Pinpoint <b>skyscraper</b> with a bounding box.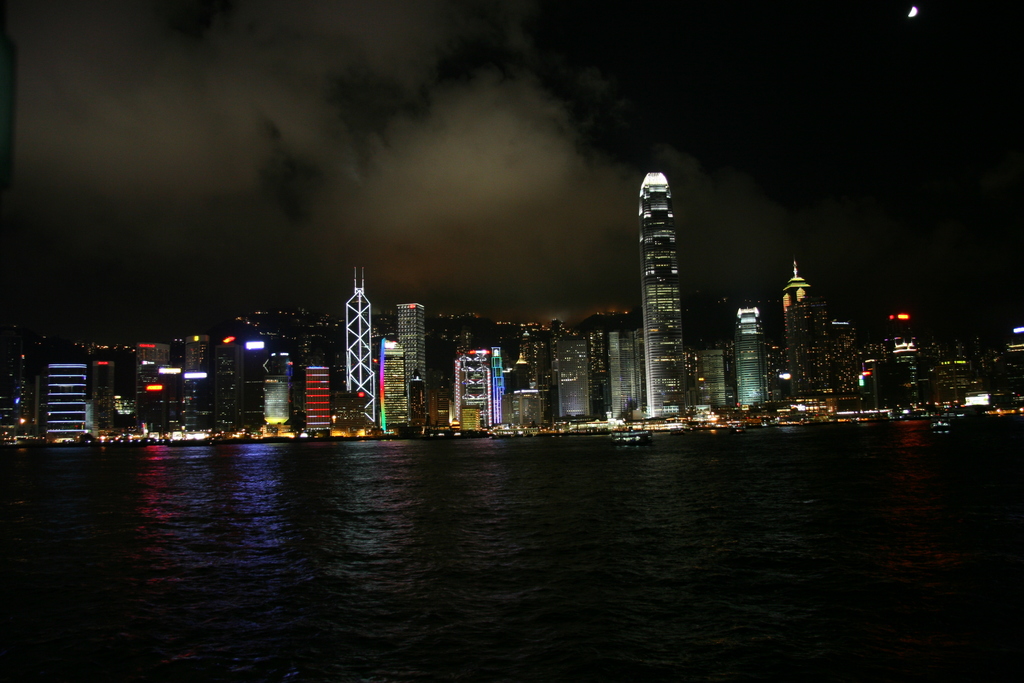
<region>627, 163, 705, 367</region>.
